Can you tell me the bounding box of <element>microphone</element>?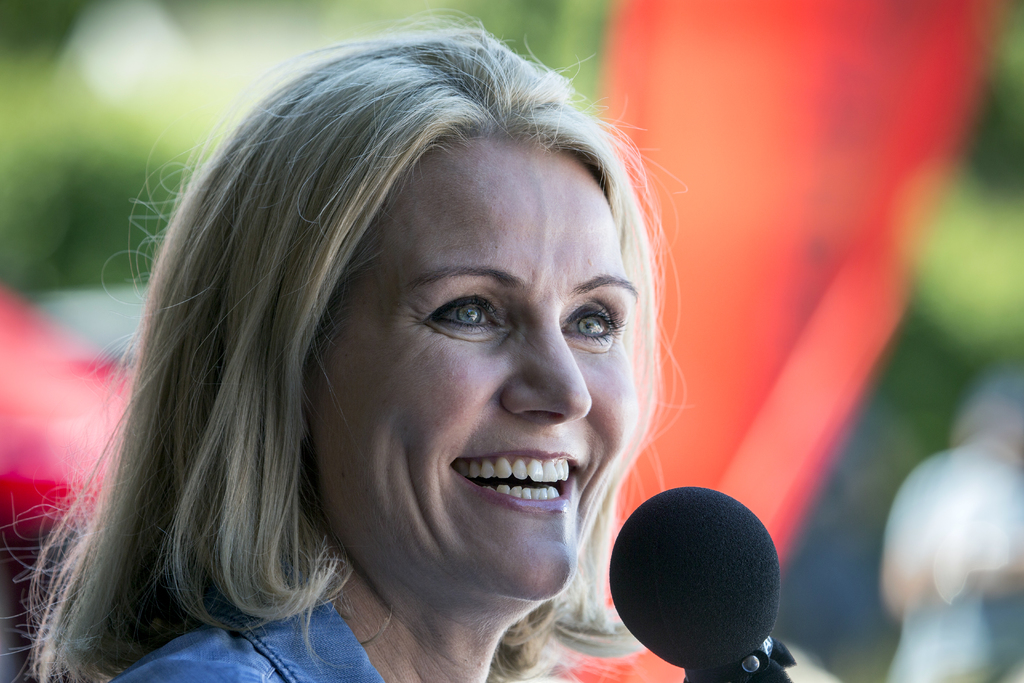
598, 475, 799, 682.
